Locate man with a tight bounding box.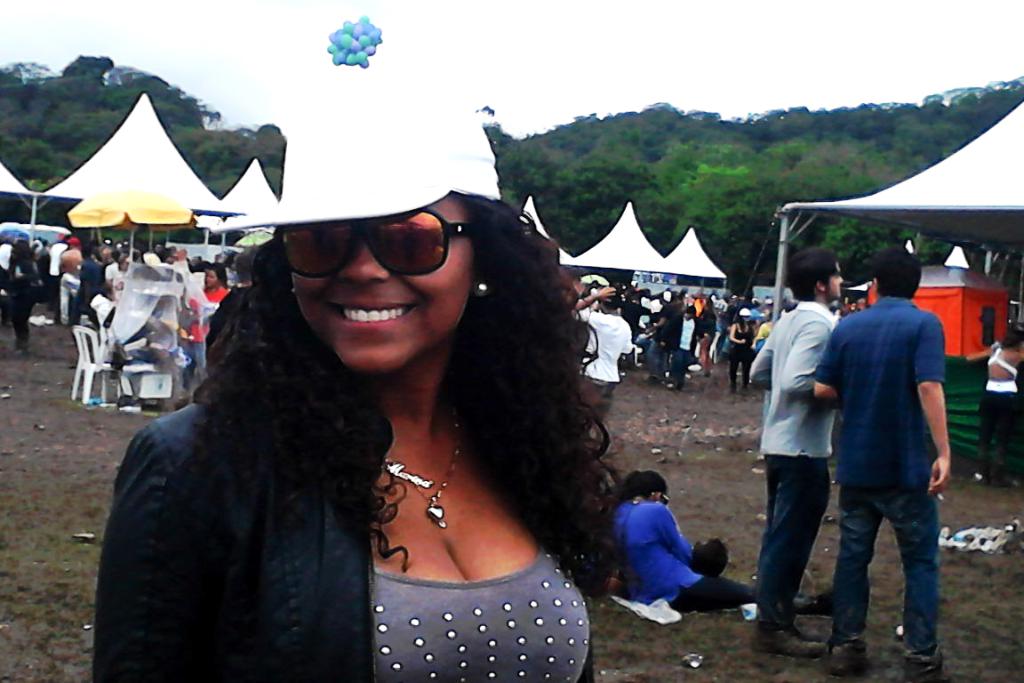
<bbox>56, 250, 87, 290</bbox>.
